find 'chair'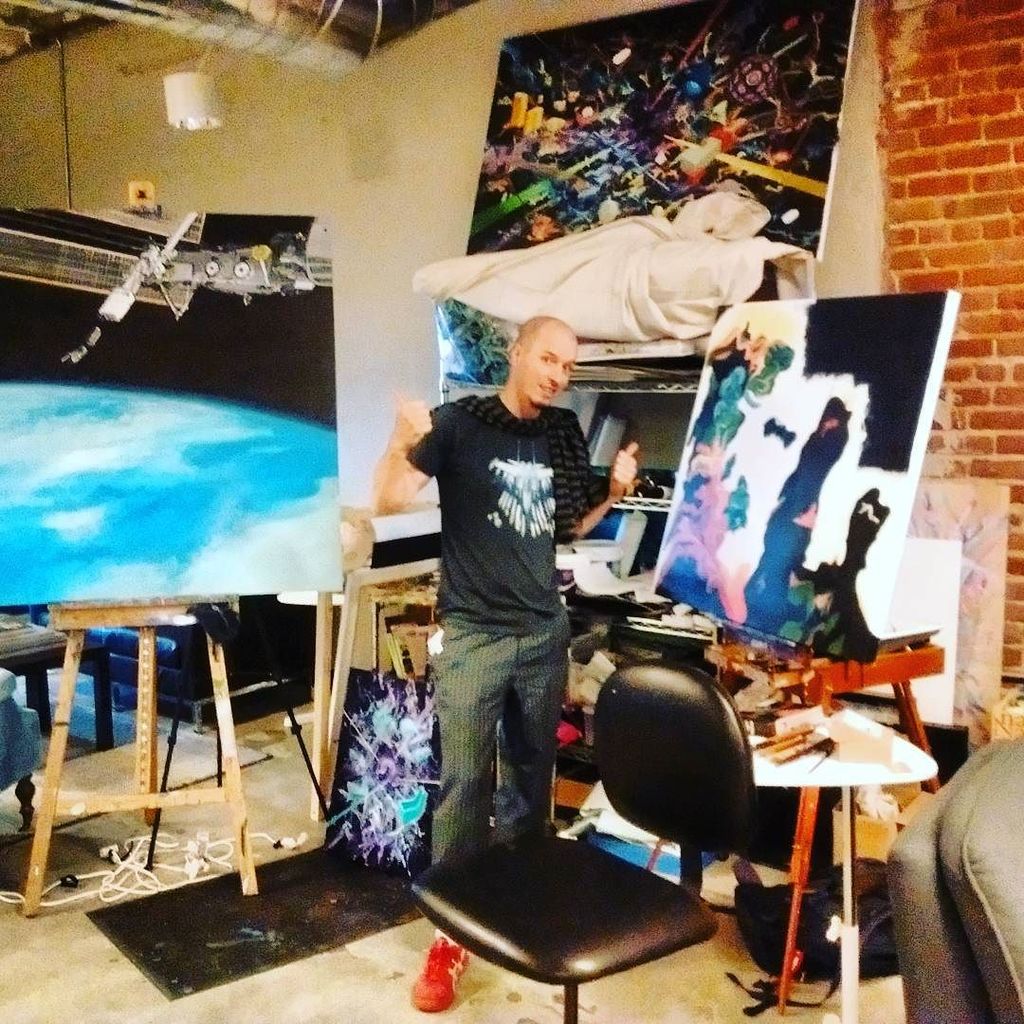
box(137, 603, 331, 869)
